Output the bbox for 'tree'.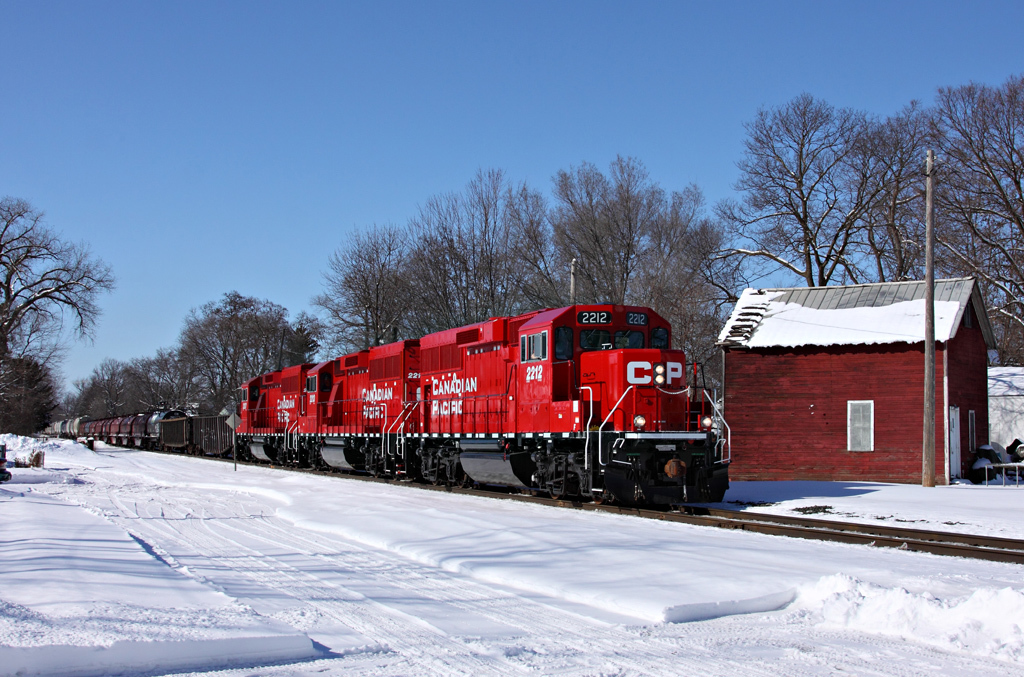
{"x1": 0, "y1": 335, "x2": 64, "y2": 428}.
